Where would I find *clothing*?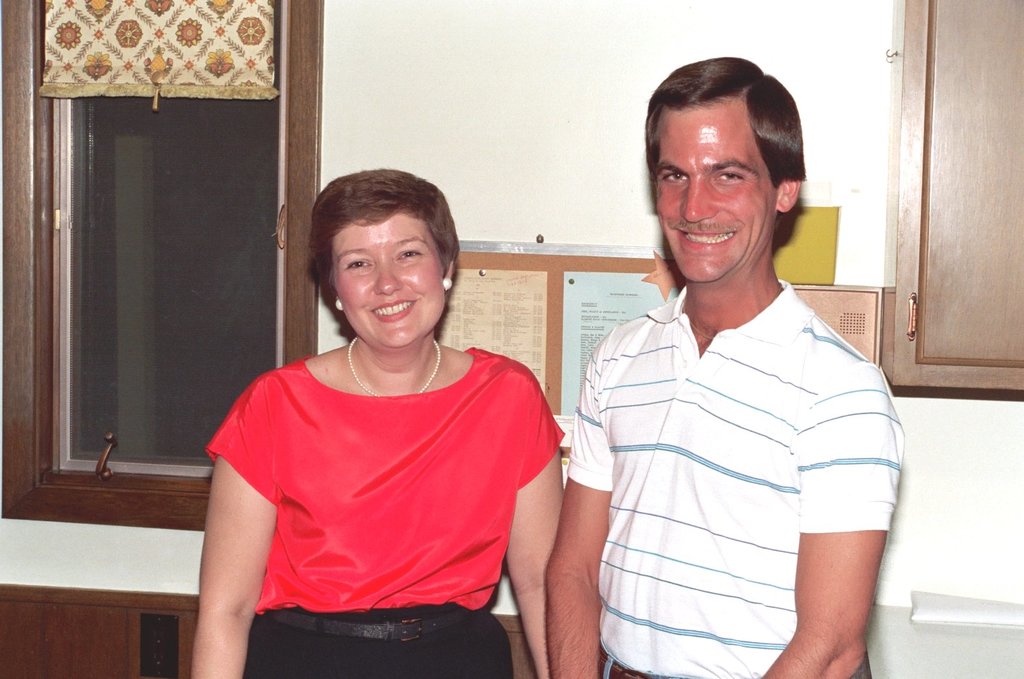
At box(569, 270, 906, 678).
